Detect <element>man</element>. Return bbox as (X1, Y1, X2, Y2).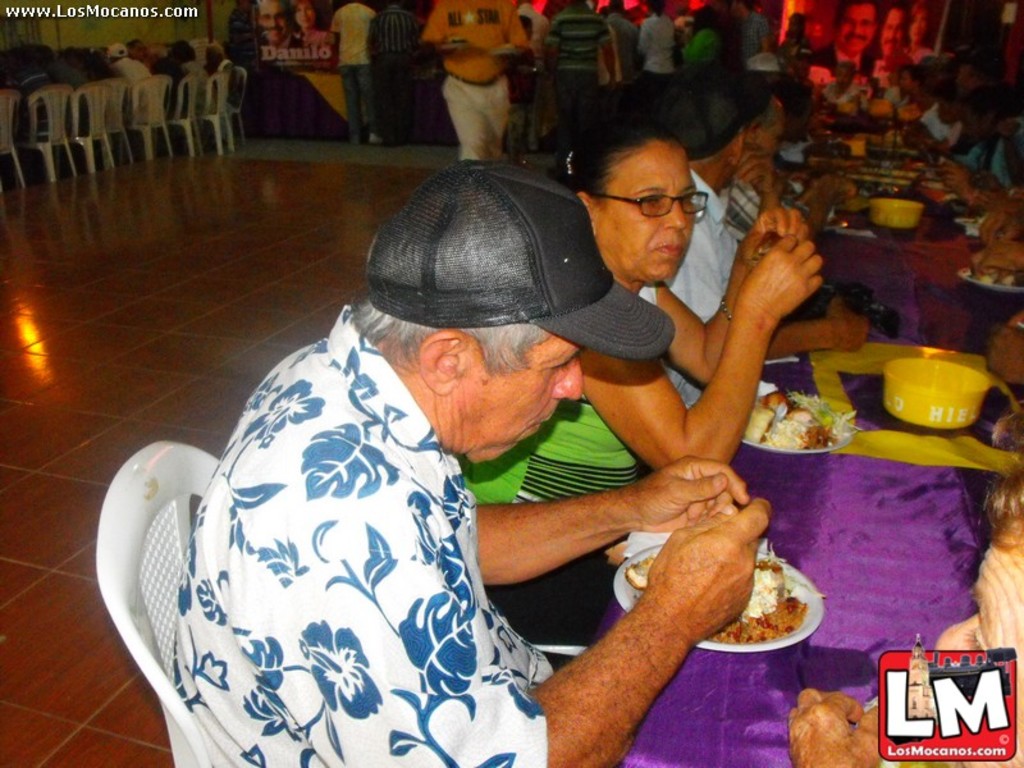
(425, 0, 536, 170).
